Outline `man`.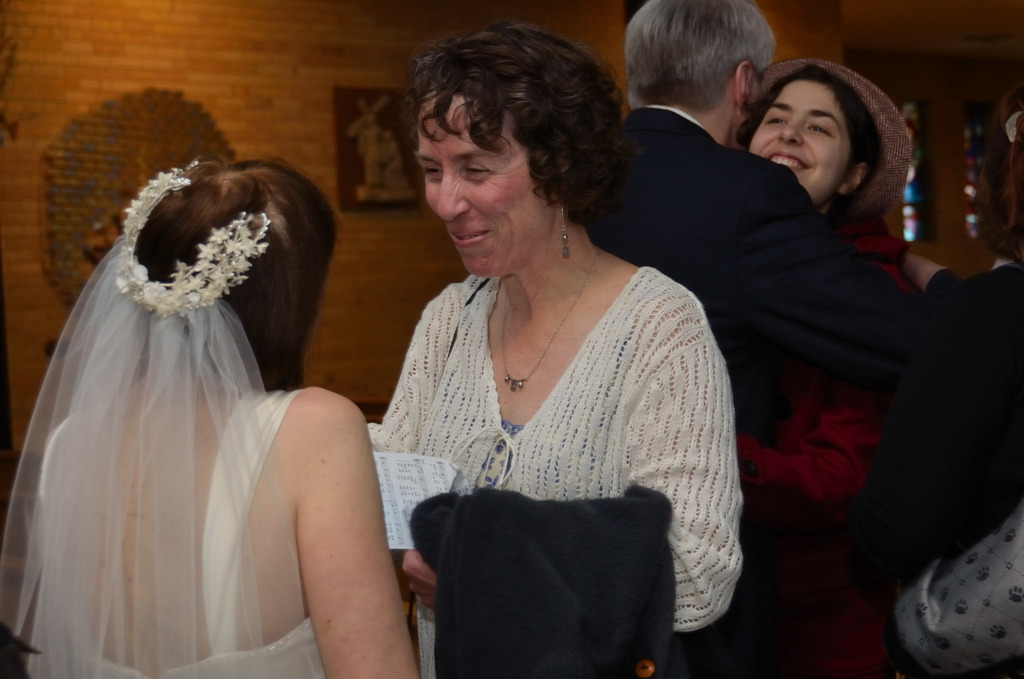
Outline: rect(589, 0, 904, 673).
